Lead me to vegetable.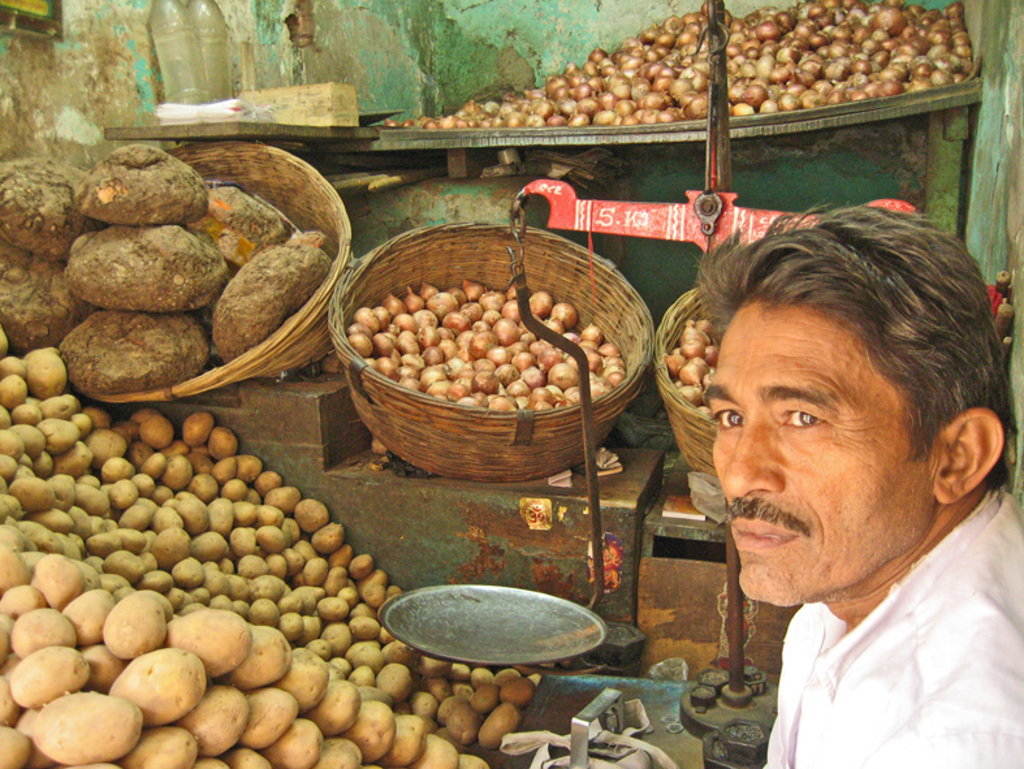
Lead to <box>64,587,113,638</box>.
